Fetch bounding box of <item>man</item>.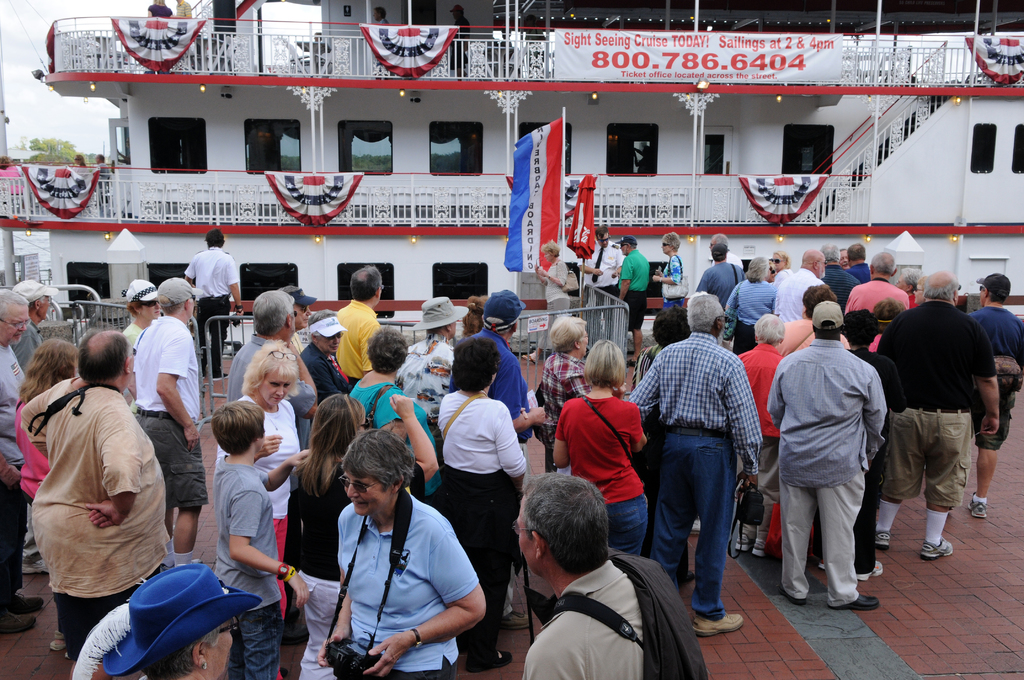
Bbox: region(472, 288, 544, 457).
